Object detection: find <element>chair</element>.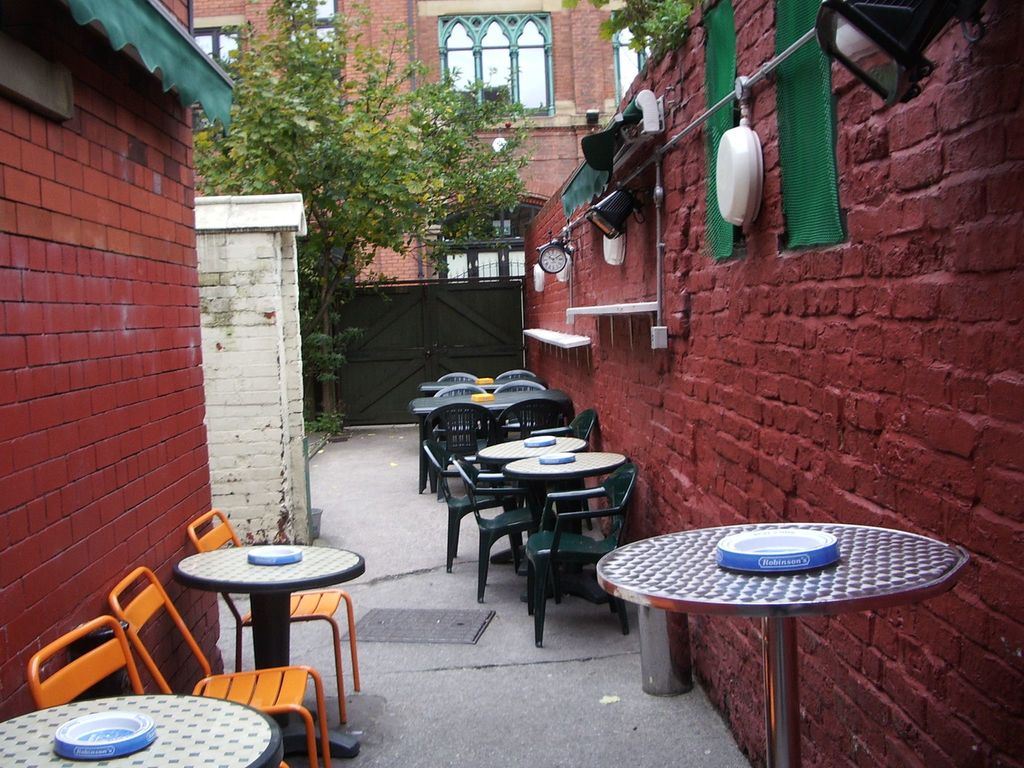
<box>26,618,143,712</box>.
